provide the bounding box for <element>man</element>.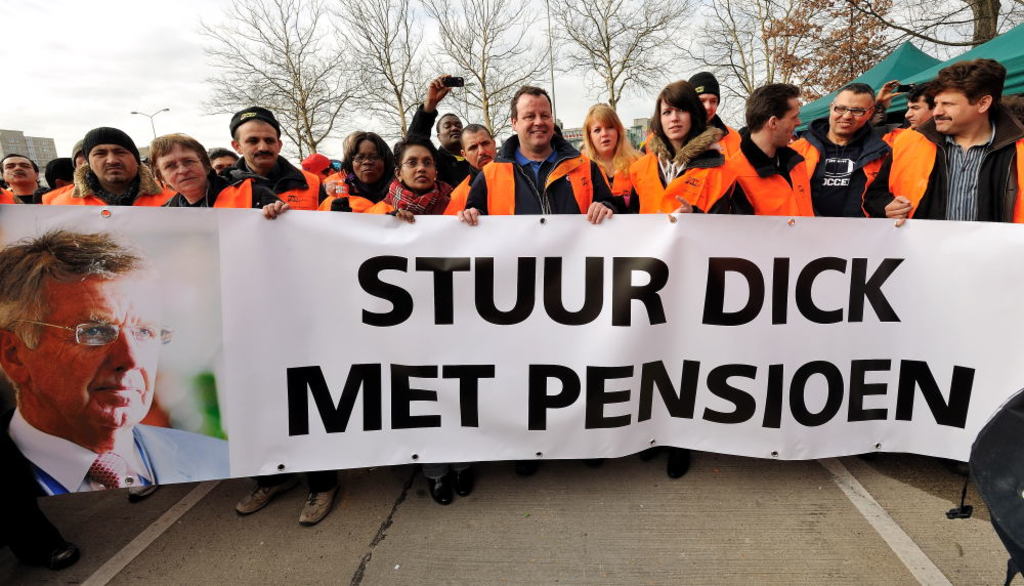
[451,88,612,222].
